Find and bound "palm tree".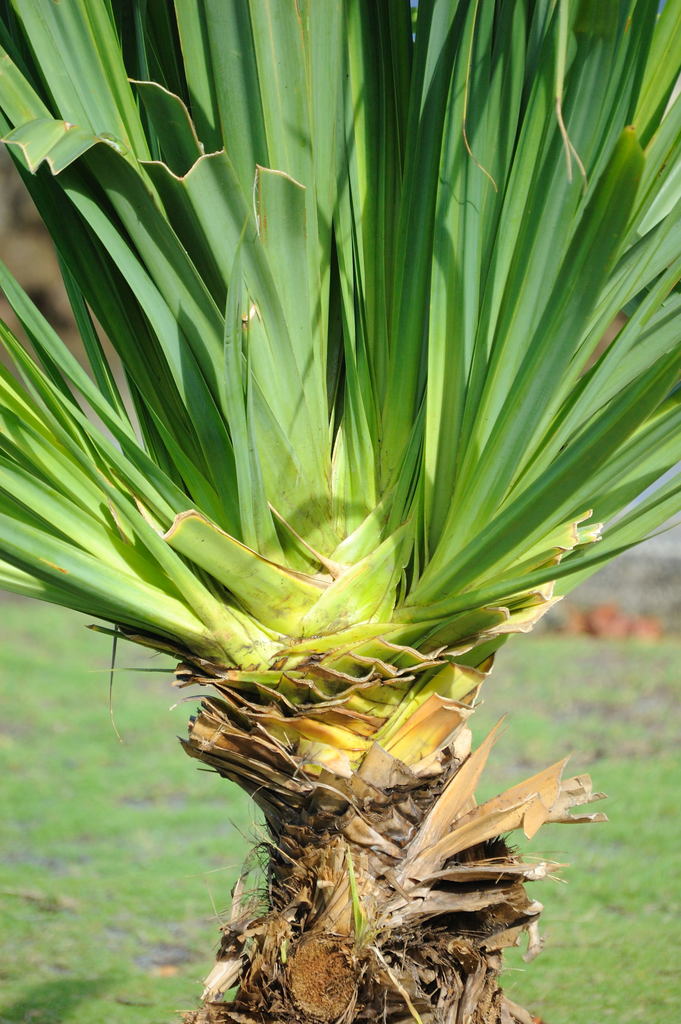
Bound: bbox(0, 0, 680, 1023).
